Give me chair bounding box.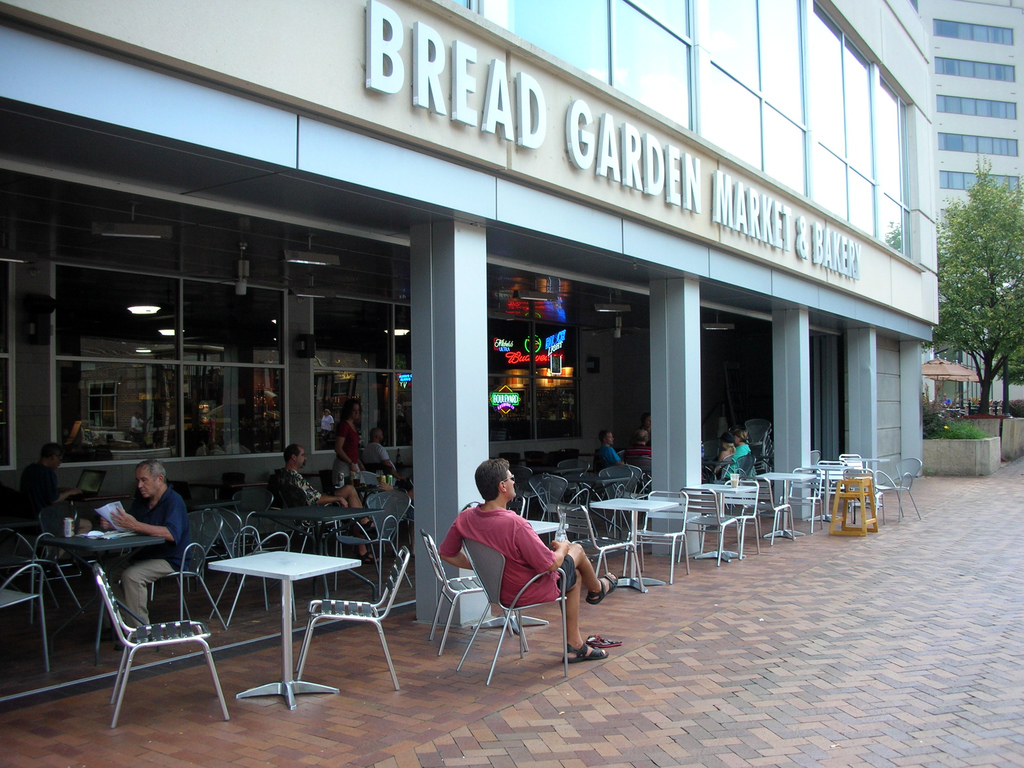
<region>831, 454, 881, 516</region>.
